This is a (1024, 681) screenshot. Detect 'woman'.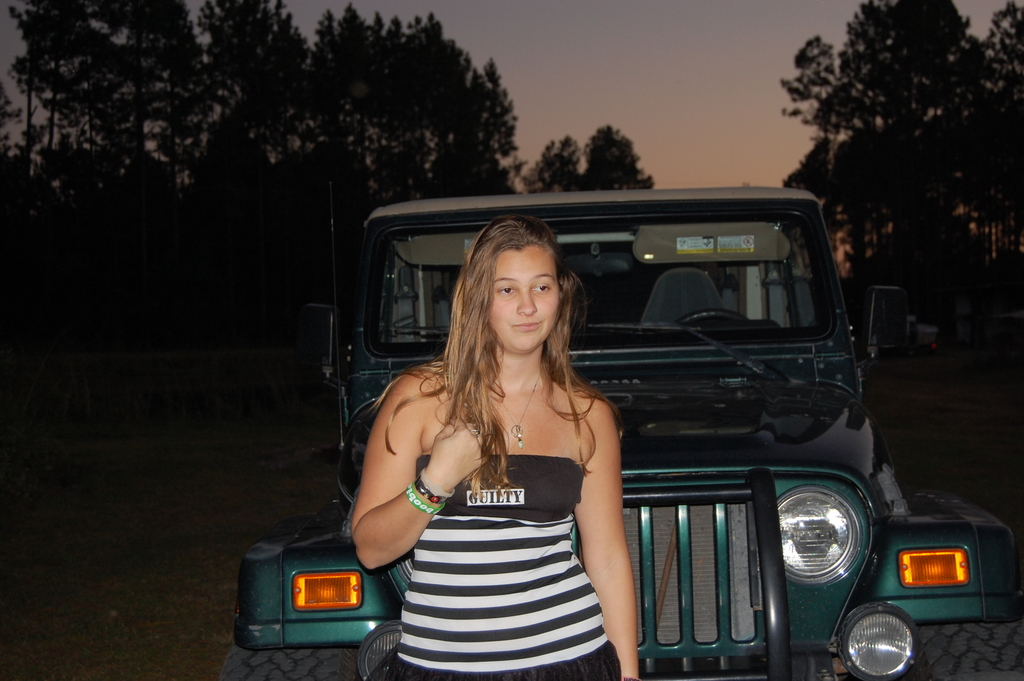
Rect(364, 197, 669, 680).
